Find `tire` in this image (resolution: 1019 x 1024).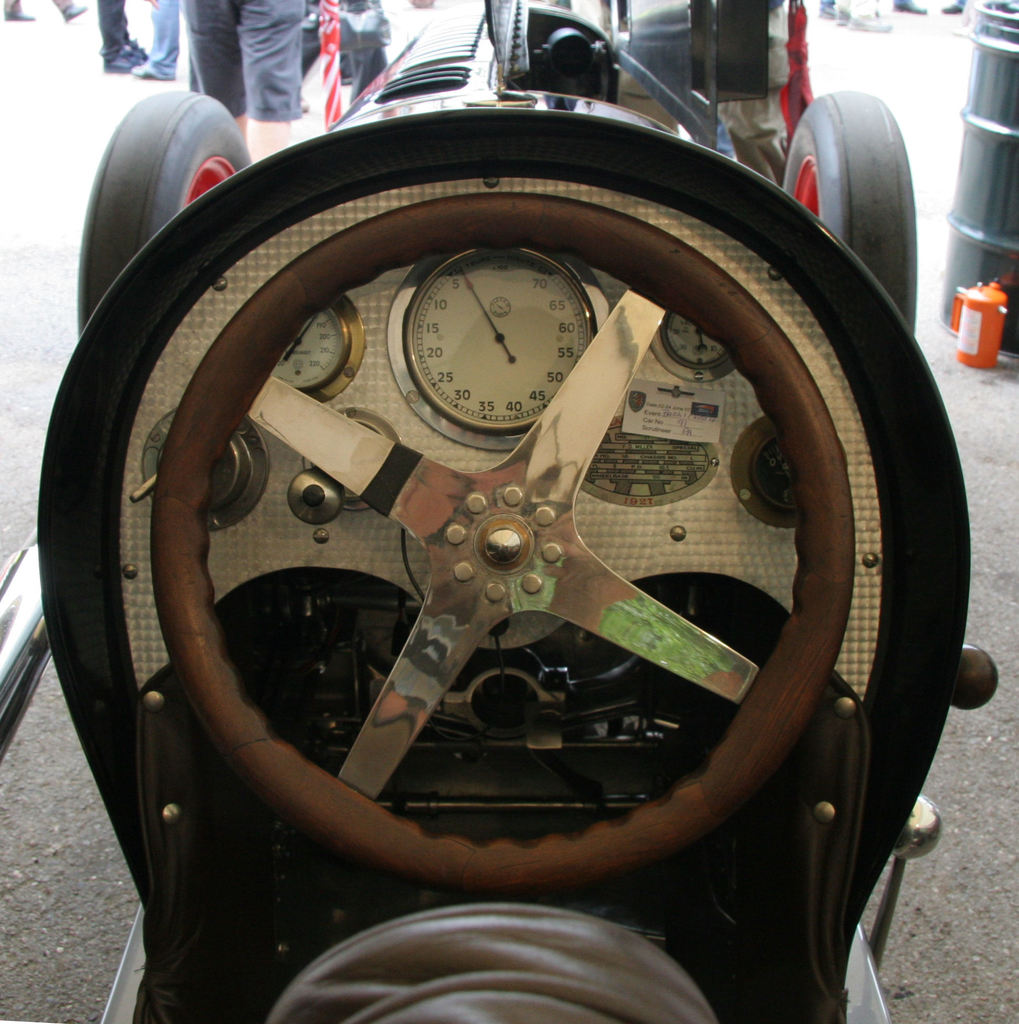
[74, 87, 252, 335].
